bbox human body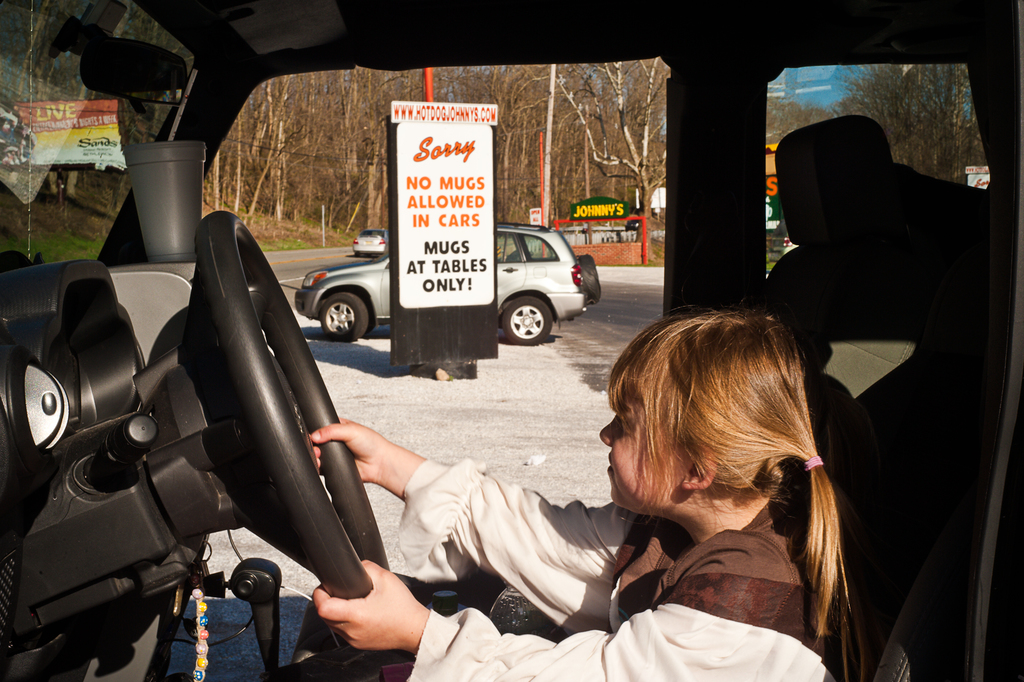
{"x1": 448, "y1": 325, "x2": 881, "y2": 665}
